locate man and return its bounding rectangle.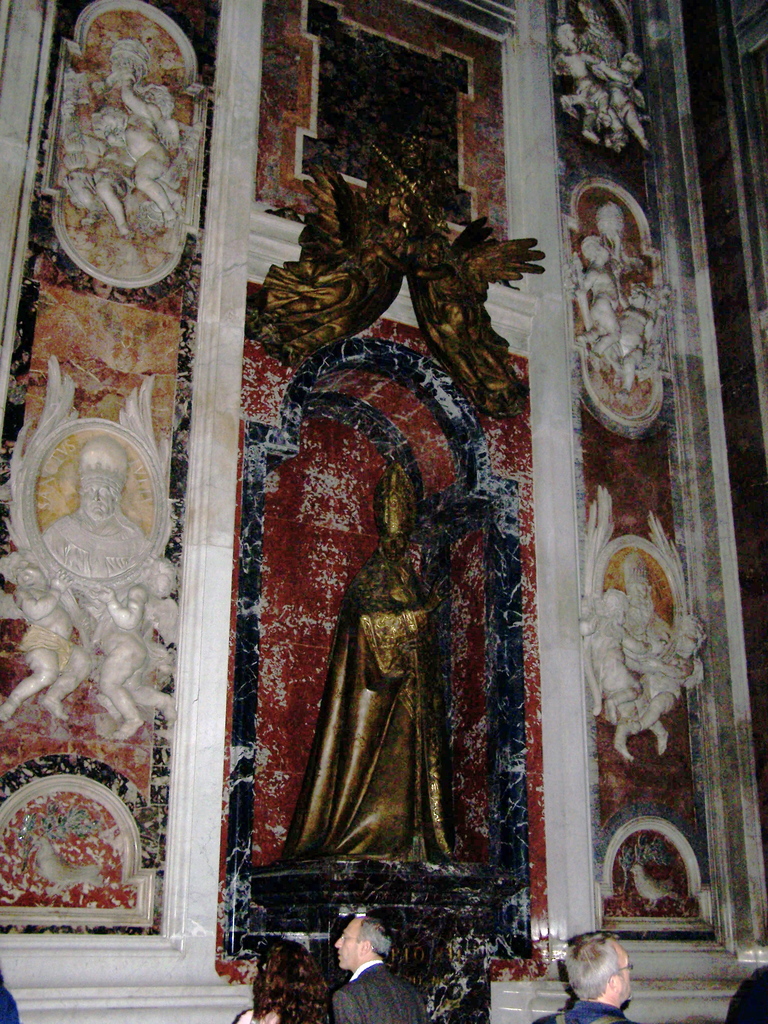
bbox(537, 926, 648, 1023).
